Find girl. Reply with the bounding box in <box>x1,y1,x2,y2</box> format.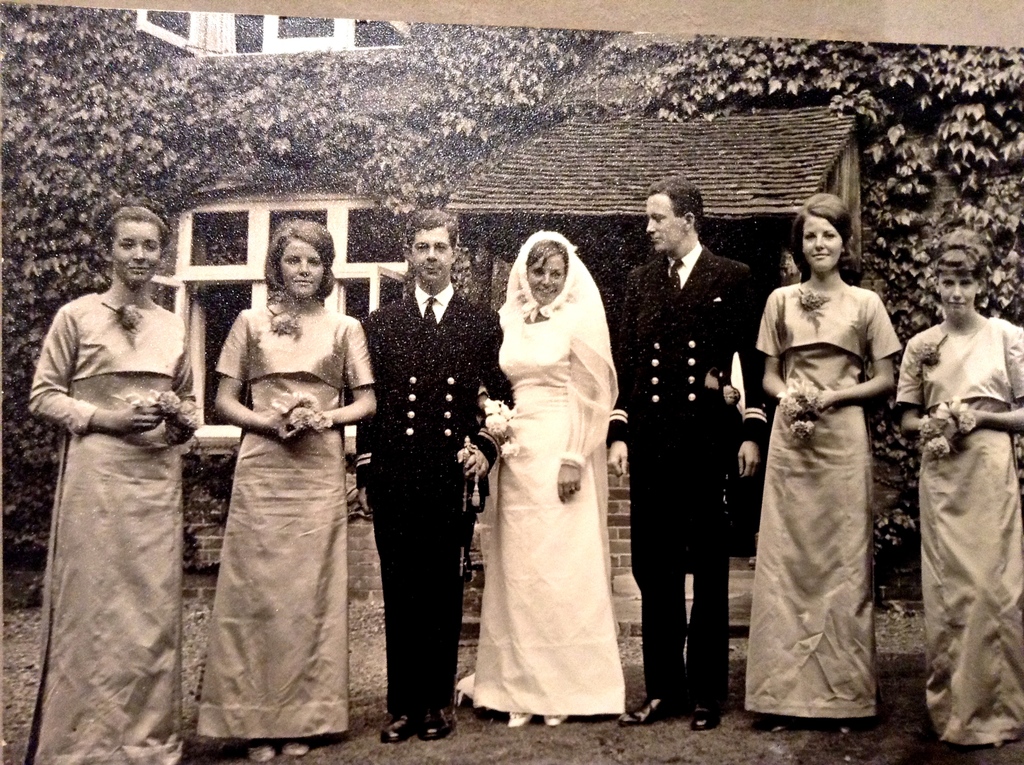
<box>24,196,208,764</box>.
